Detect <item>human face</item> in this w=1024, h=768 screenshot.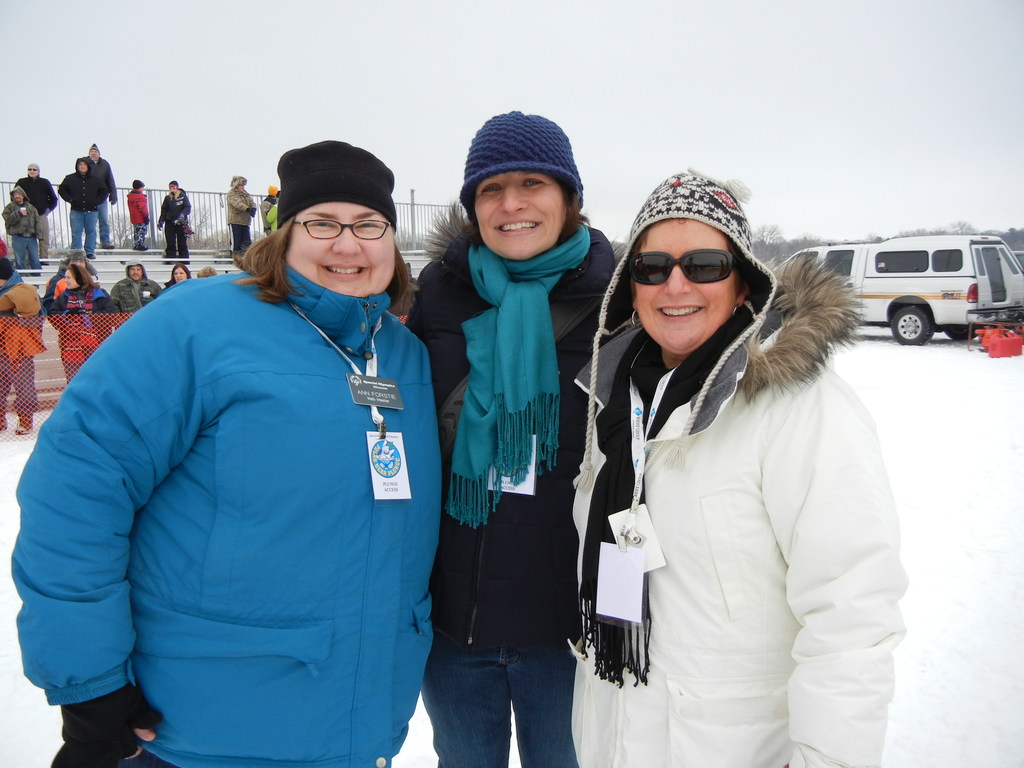
Detection: pyautogui.locateOnScreen(66, 272, 75, 288).
